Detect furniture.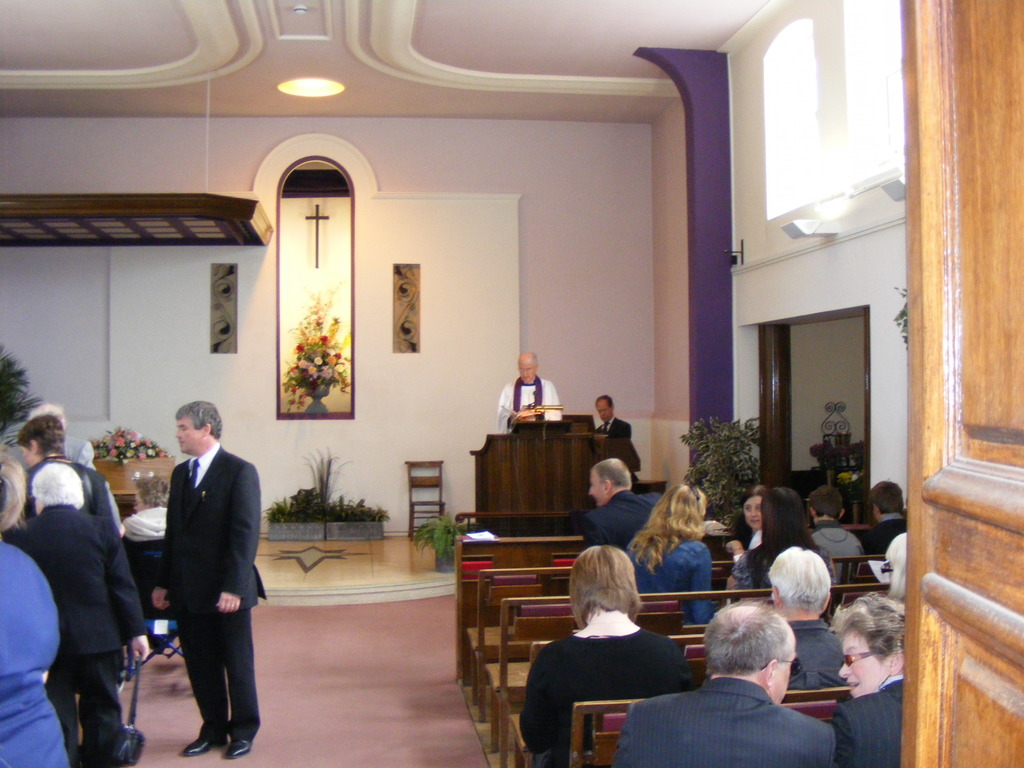
Detected at box(95, 457, 175, 501).
